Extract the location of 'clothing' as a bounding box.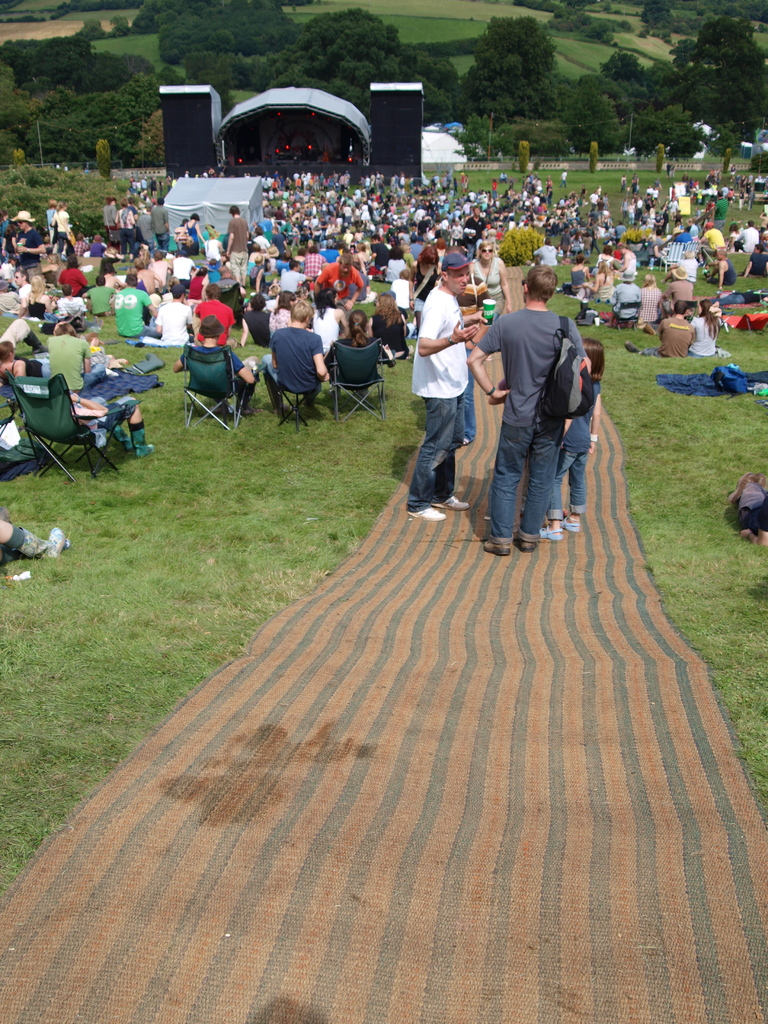
<bbox>151, 200, 170, 251</bbox>.
